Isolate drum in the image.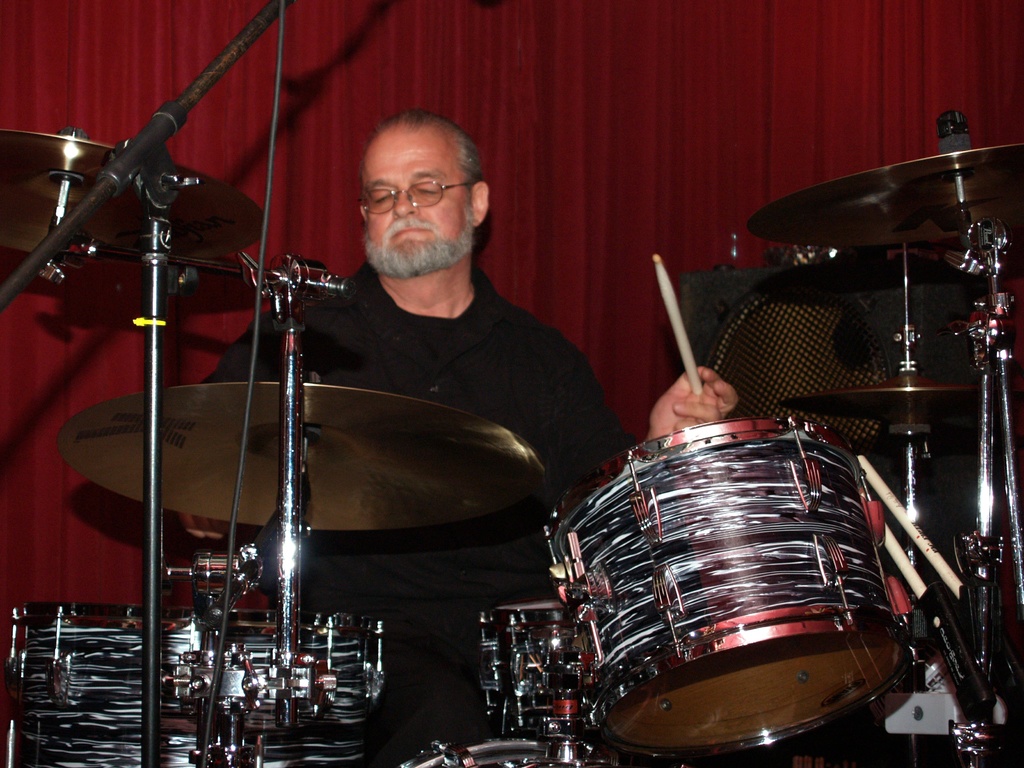
Isolated region: <bbox>544, 417, 915, 760</bbox>.
